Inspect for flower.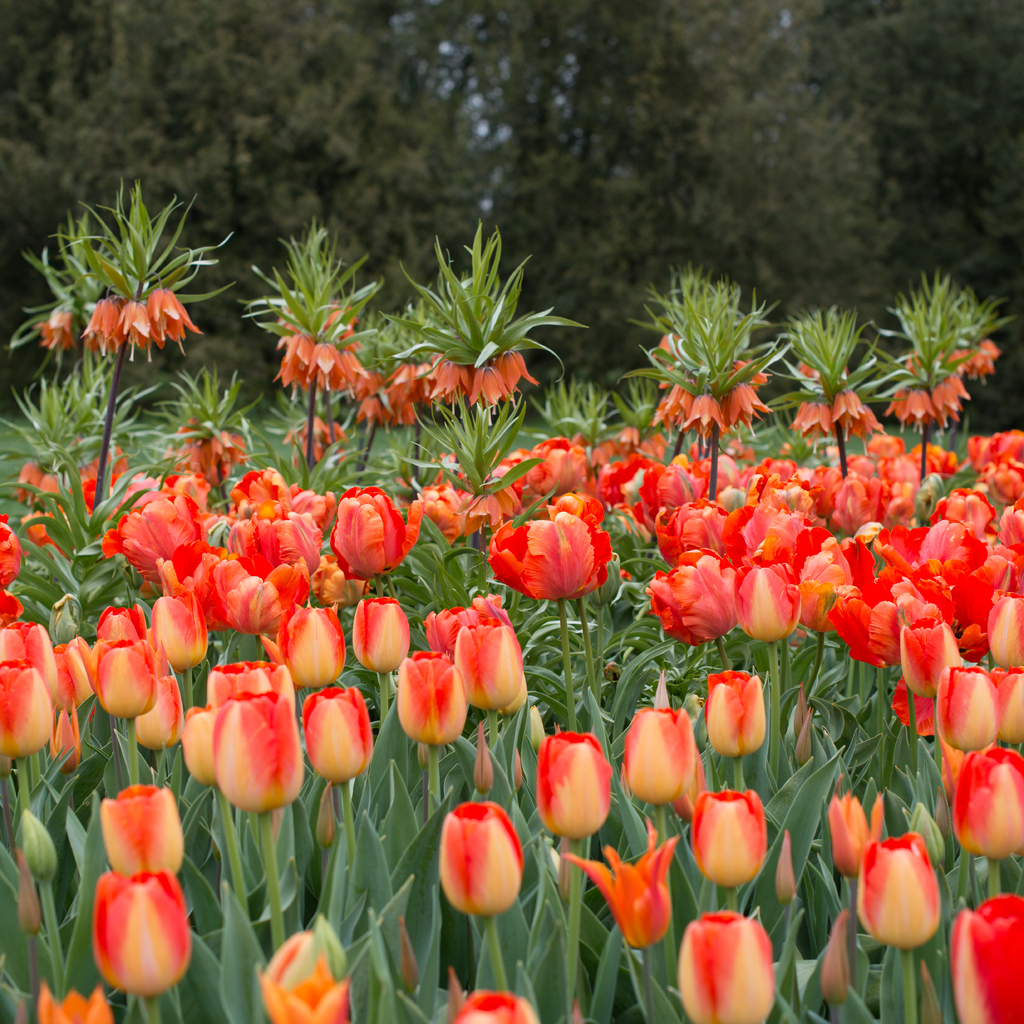
Inspection: region(607, 708, 707, 804).
